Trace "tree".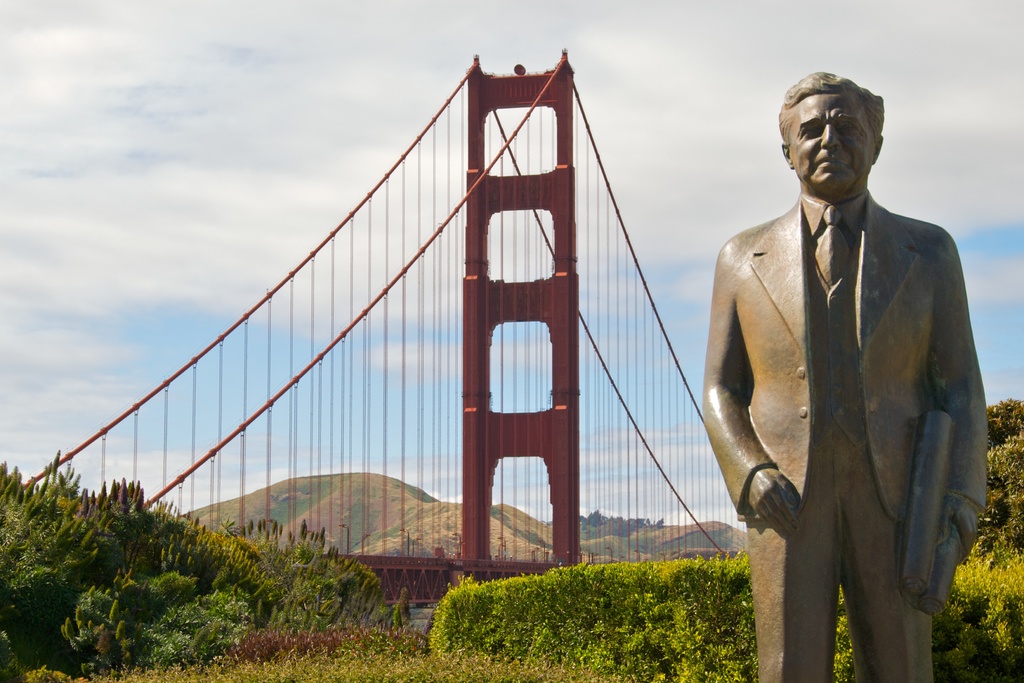
Traced to detection(965, 393, 1023, 554).
